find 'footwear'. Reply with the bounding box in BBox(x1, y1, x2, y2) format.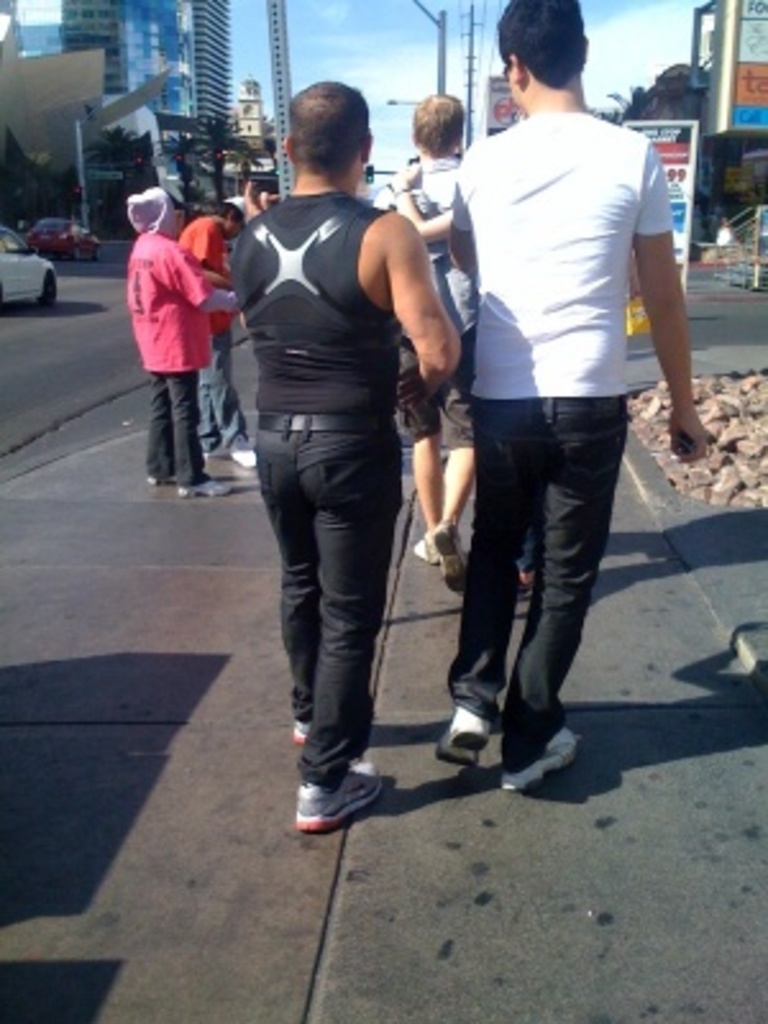
BBox(525, 581, 532, 602).
